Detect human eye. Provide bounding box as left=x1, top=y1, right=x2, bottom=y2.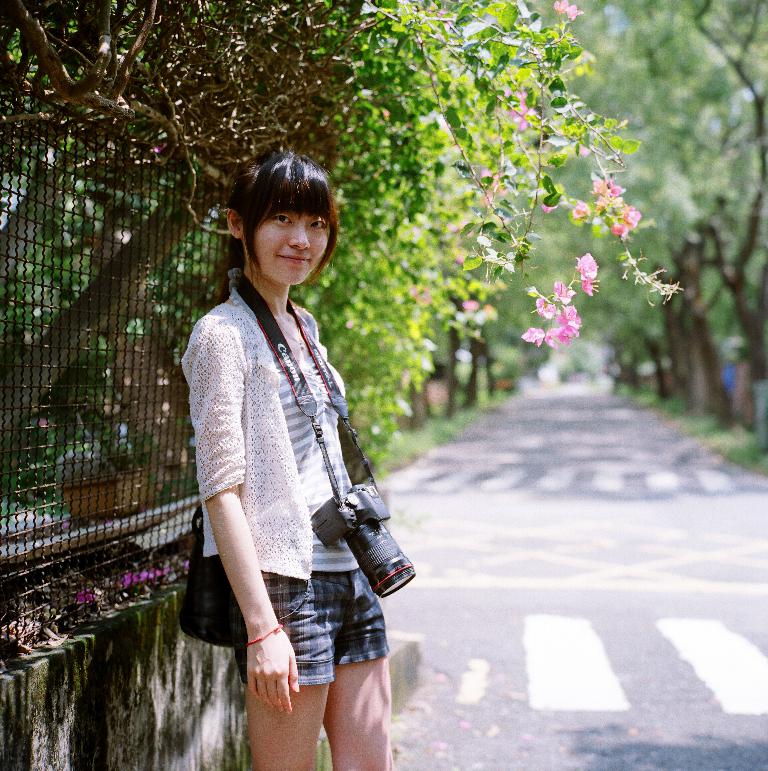
left=307, top=216, right=330, bottom=231.
